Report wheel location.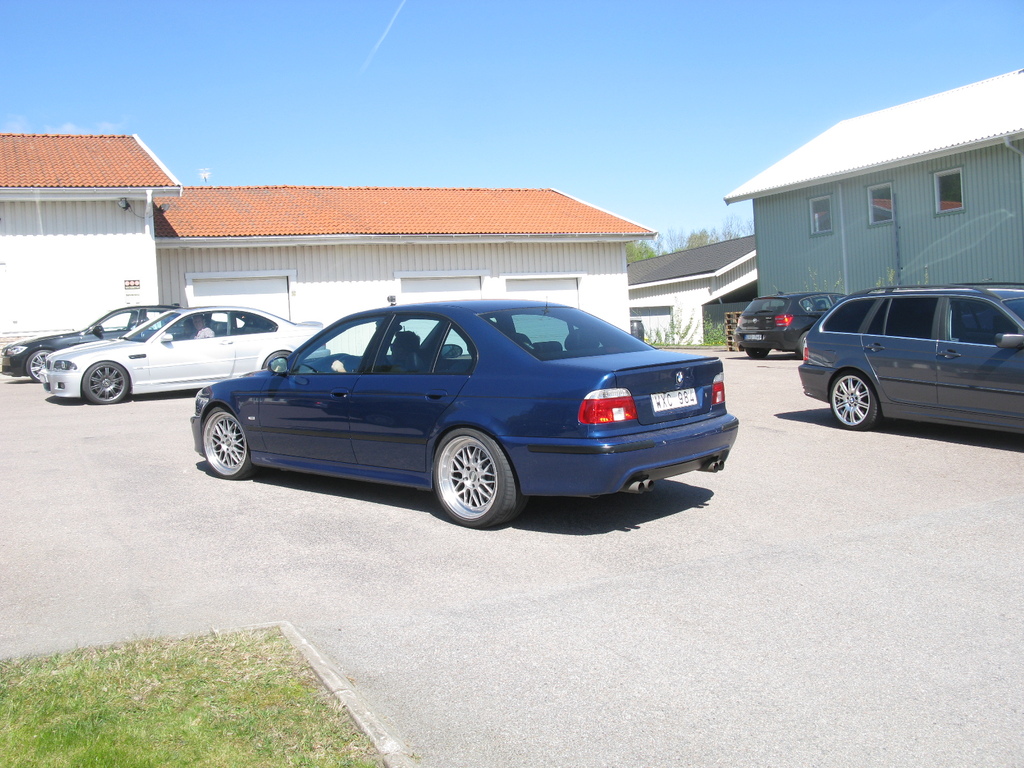
Report: box=[25, 349, 65, 385].
